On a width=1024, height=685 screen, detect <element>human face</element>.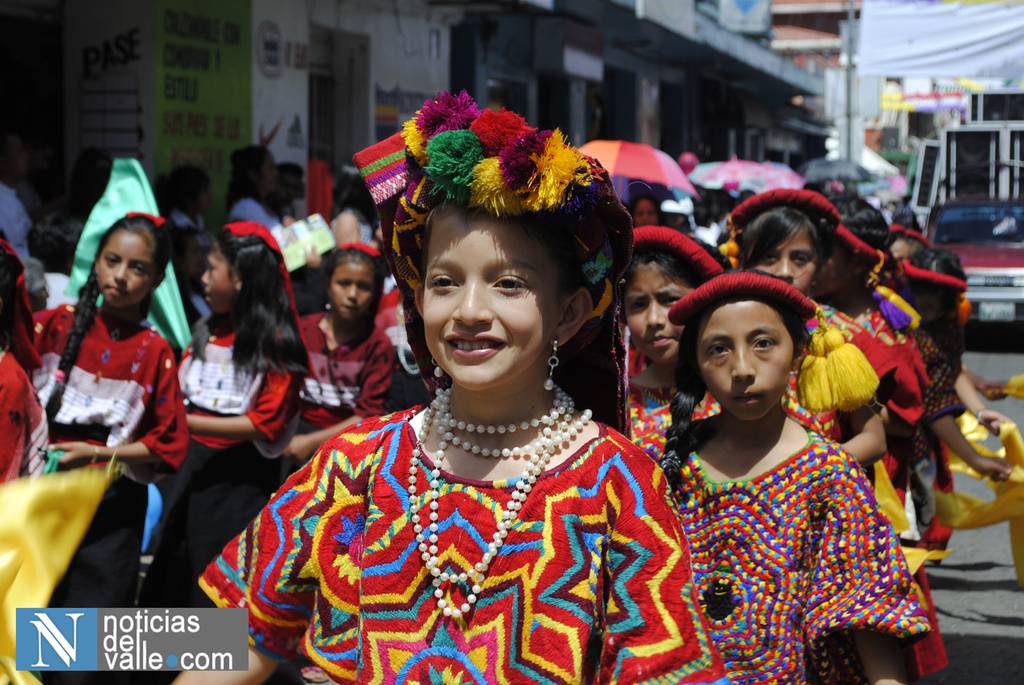
(left=746, top=227, right=812, bottom=292).
